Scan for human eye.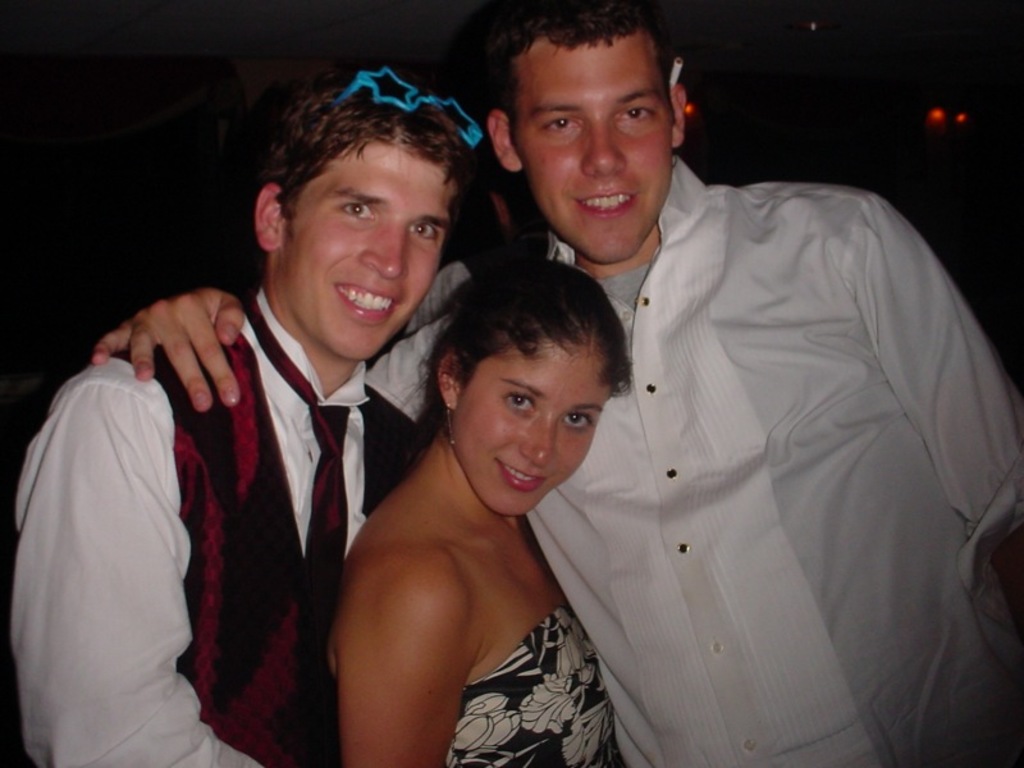
Scan result: (500, 390, 536, 413).
